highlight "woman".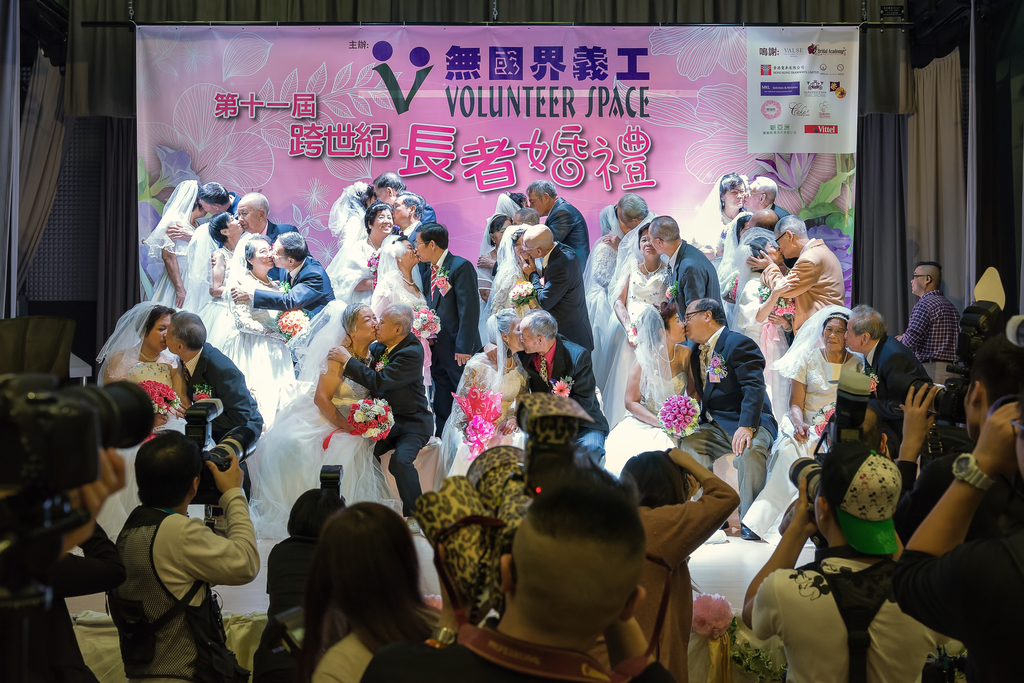
Highlighted region: (x1=695, y1=171, x2=744, y2=272).
